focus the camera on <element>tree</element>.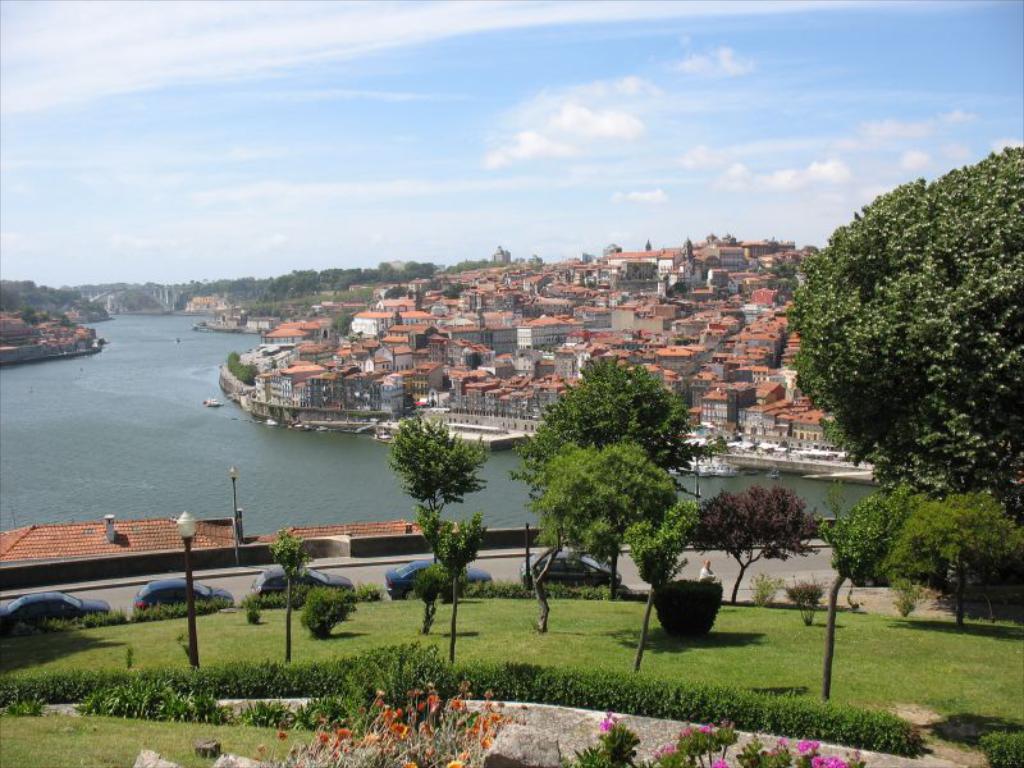
Focus region: bbox=[388, 417, 488, 564].
